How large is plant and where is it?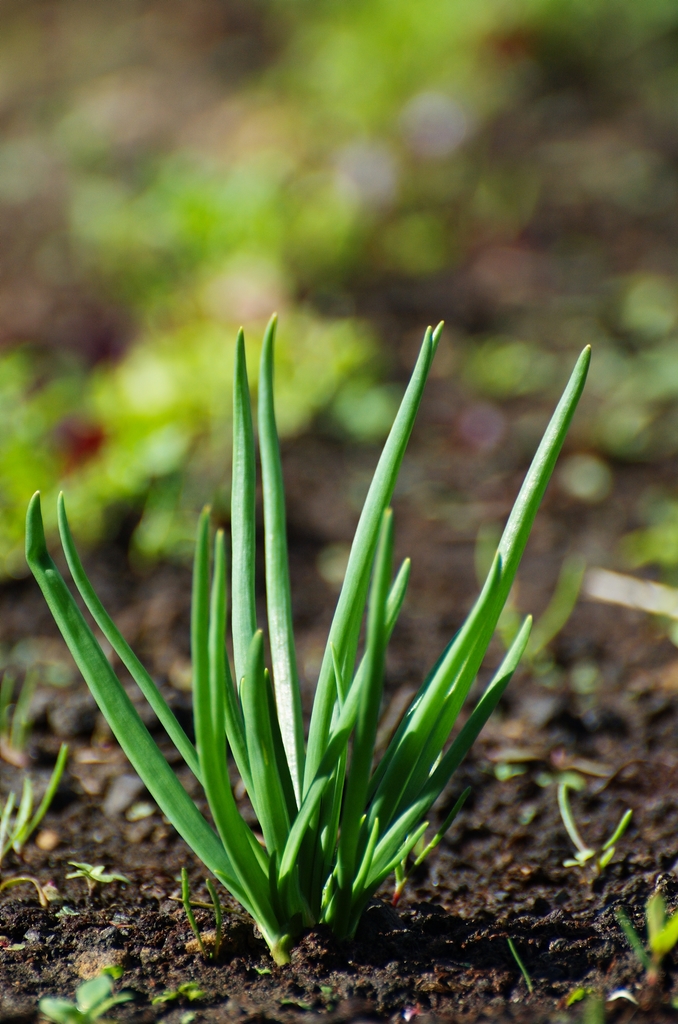
Bounding box: bbox=(388, 787, 472, 911).
